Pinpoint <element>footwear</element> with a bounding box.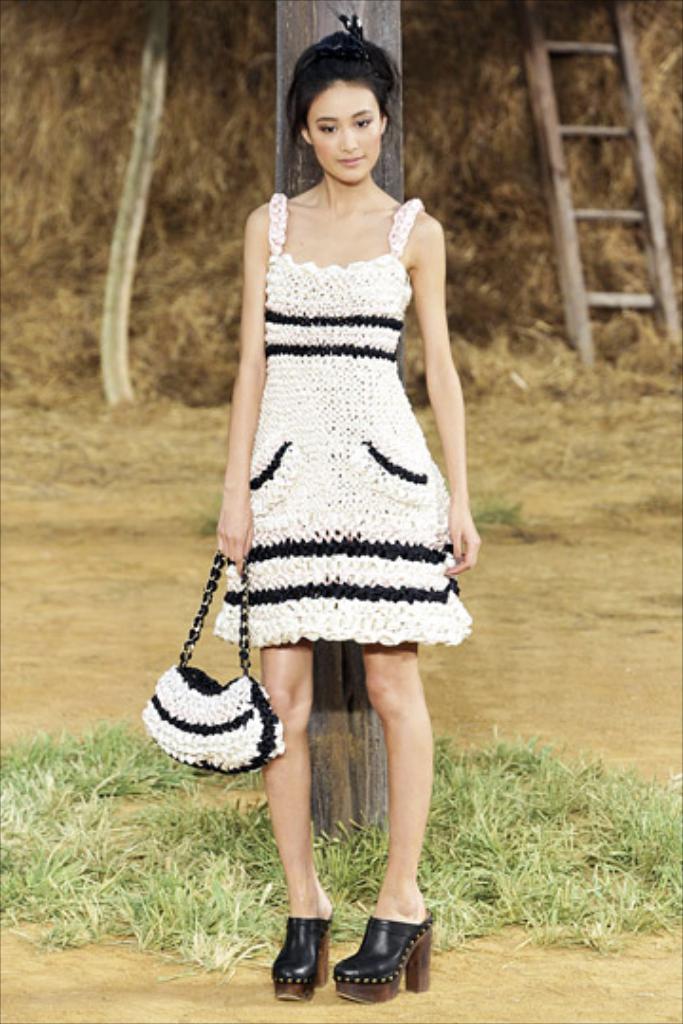
crop(271, 912, 336, 1001).
